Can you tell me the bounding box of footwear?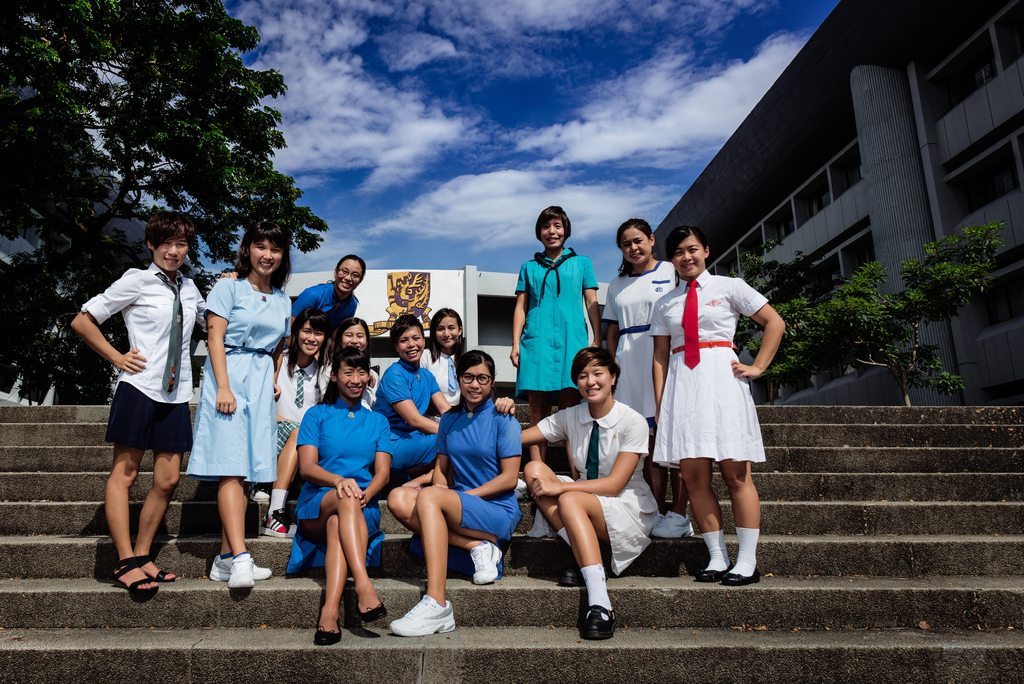
(x1=650, y1=509, x2=693, y2=539).
